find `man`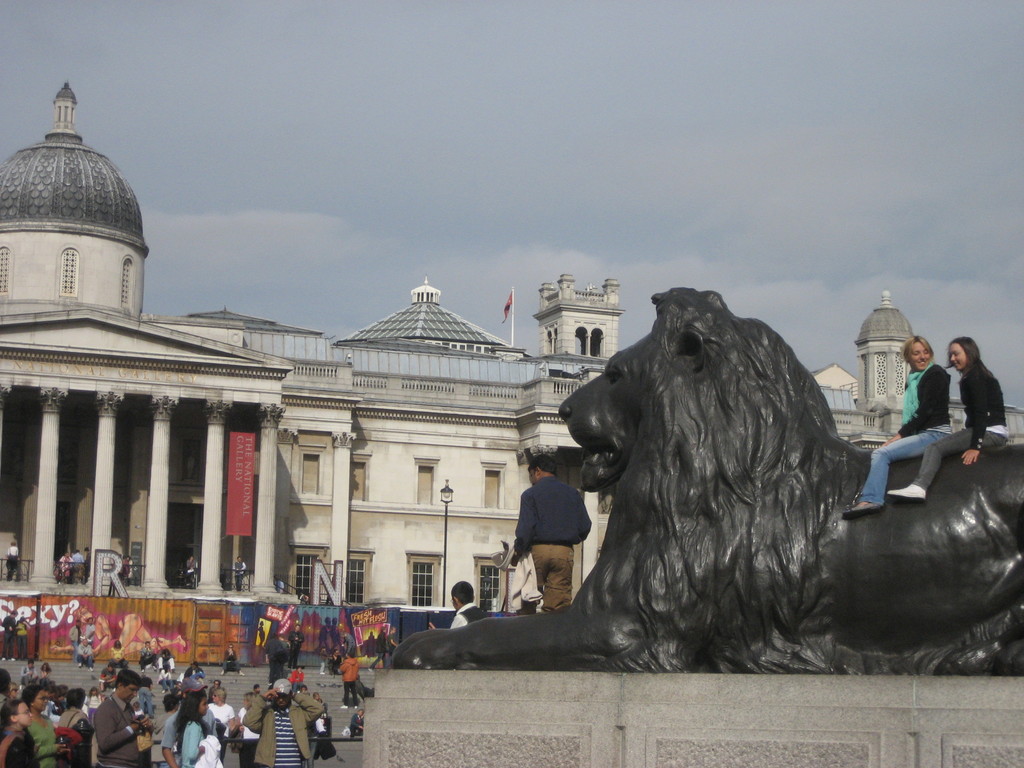
170/682/185/701
